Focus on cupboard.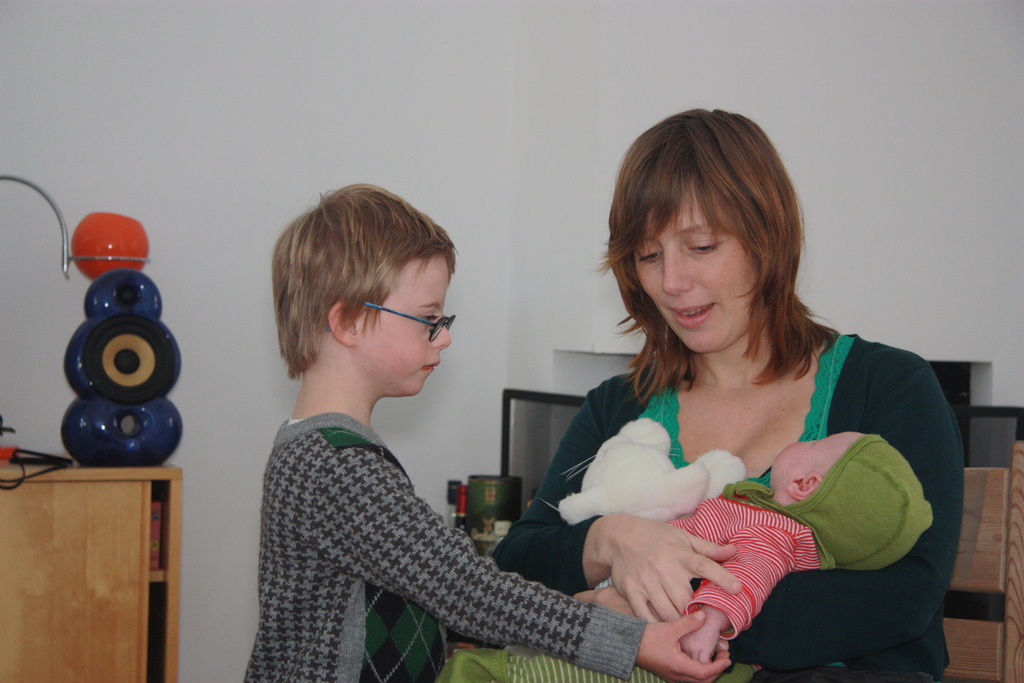
Focused at 0 466 179 682.
